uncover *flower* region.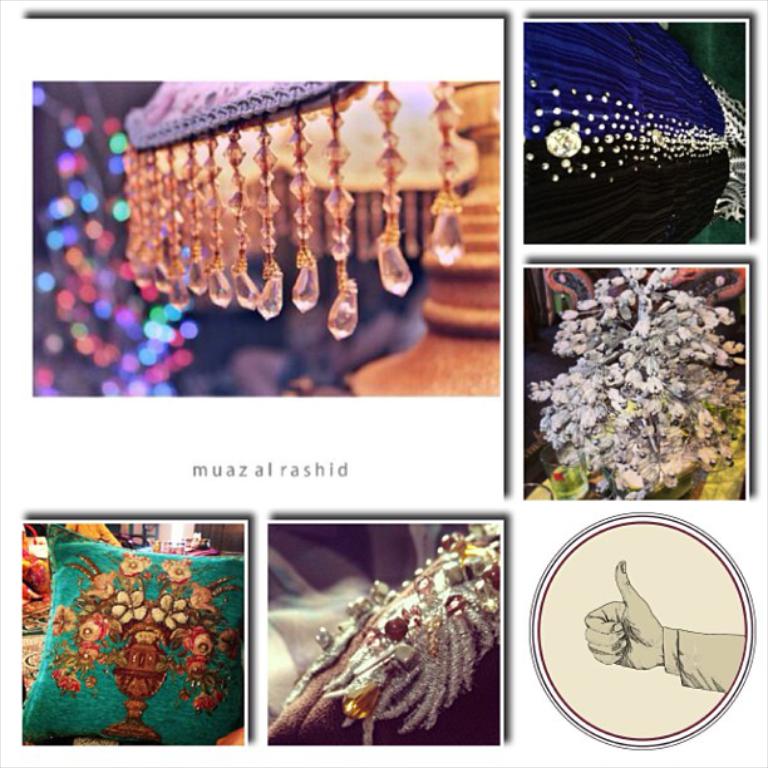
Uncovered: detection(151, 594, 191, 631).
